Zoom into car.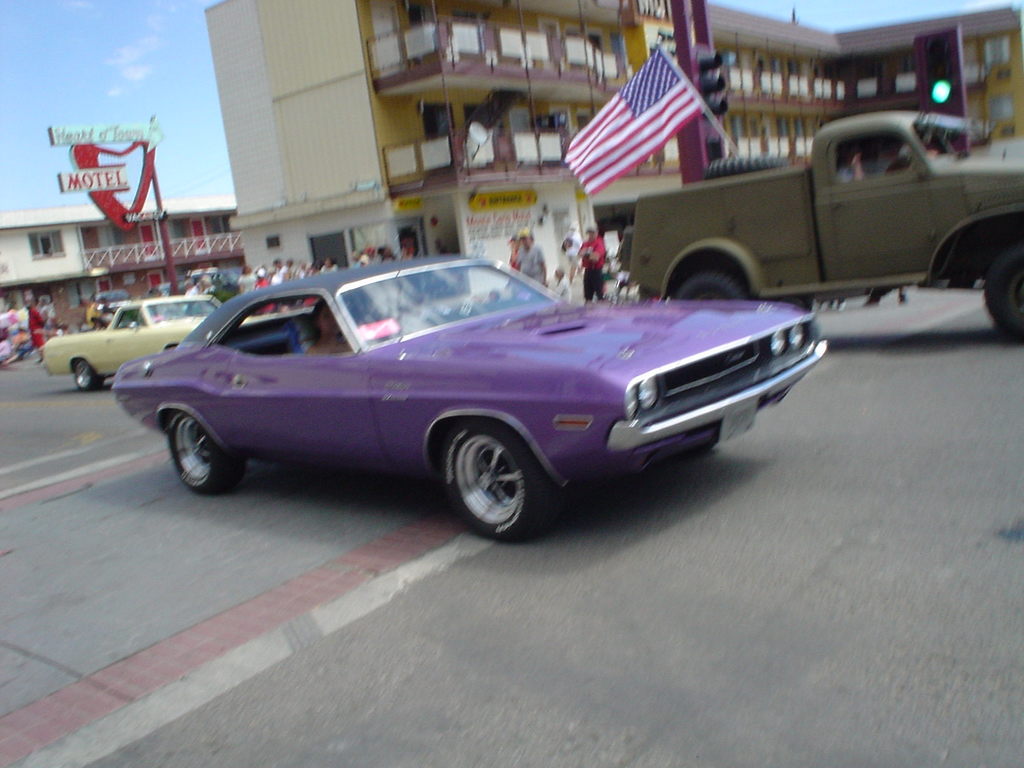
Zoom target: x1=32, y1=296, x2=244, y2=389.
